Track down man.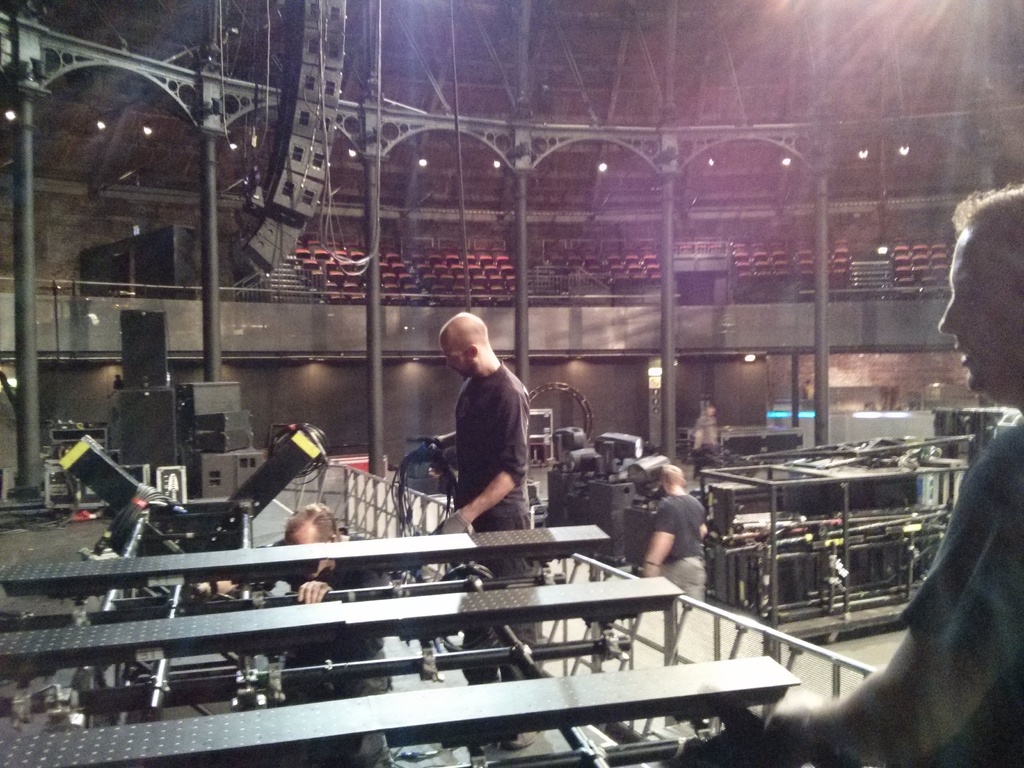
Tracked to [left=191, top=506, right=392, bottom=767].
